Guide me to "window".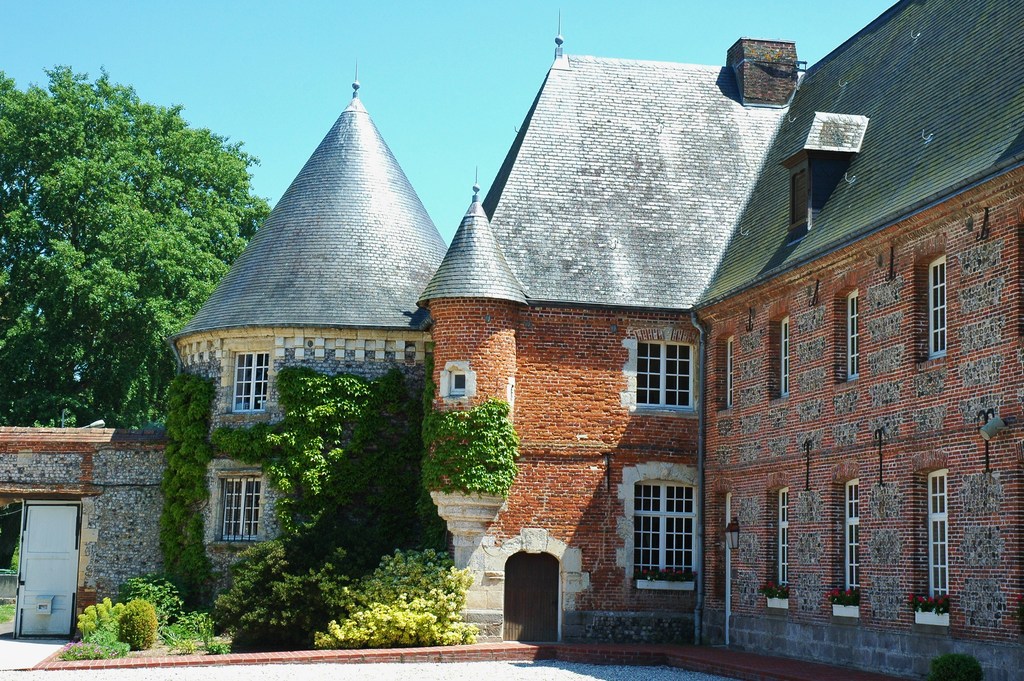
Guidance: l=710, t=321, r=749, b=420.
